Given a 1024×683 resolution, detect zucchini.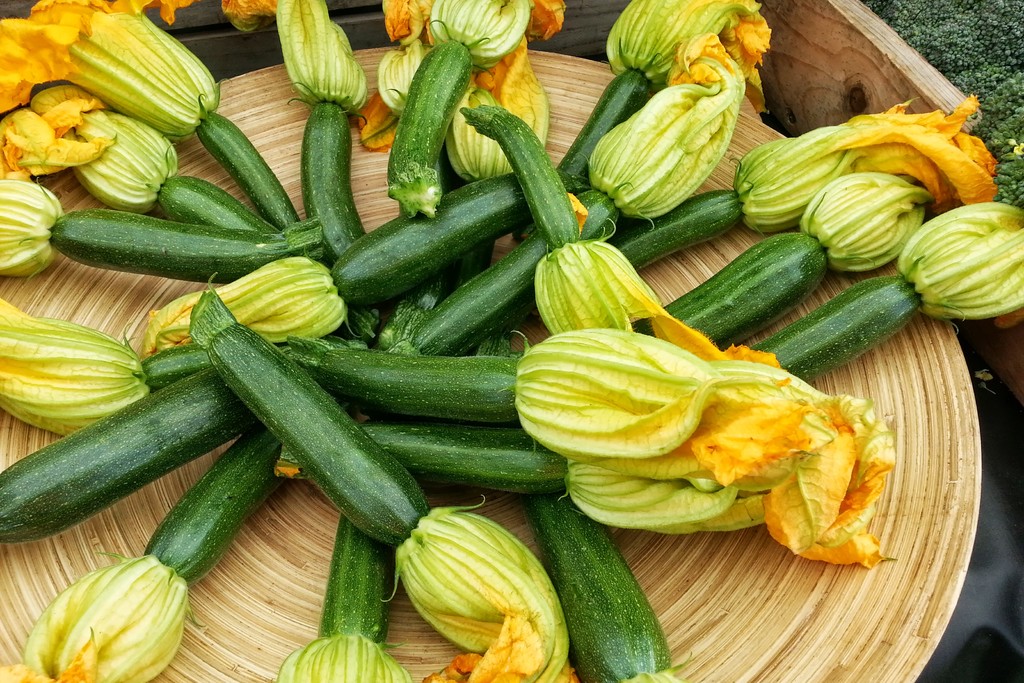
detection(360, 409, 573, 483).
